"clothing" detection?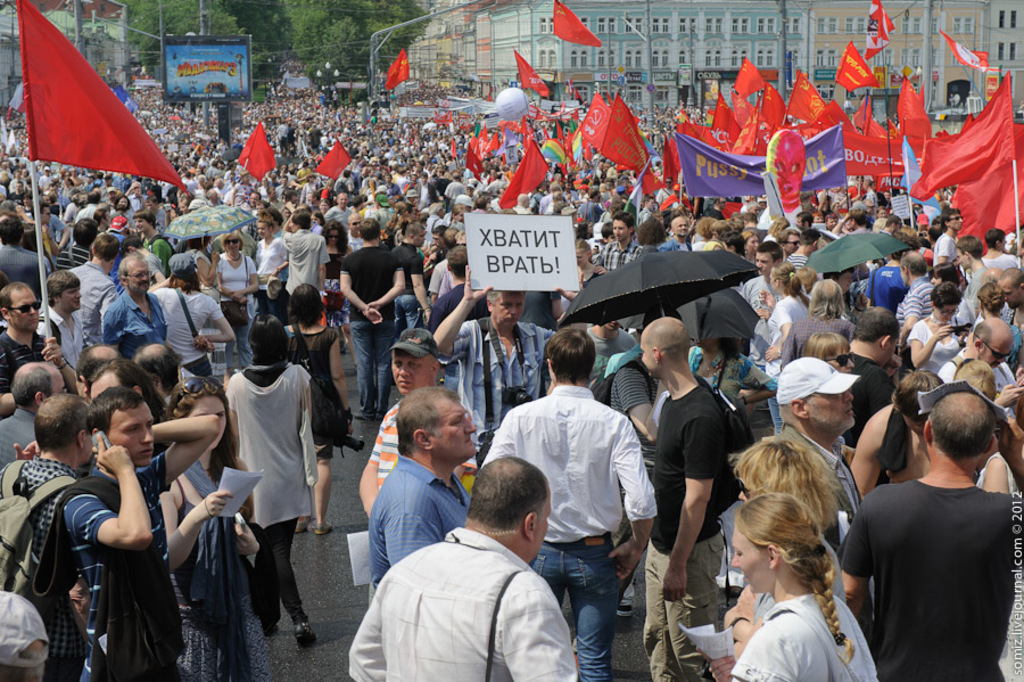
<box>281,314,350,488</box>
